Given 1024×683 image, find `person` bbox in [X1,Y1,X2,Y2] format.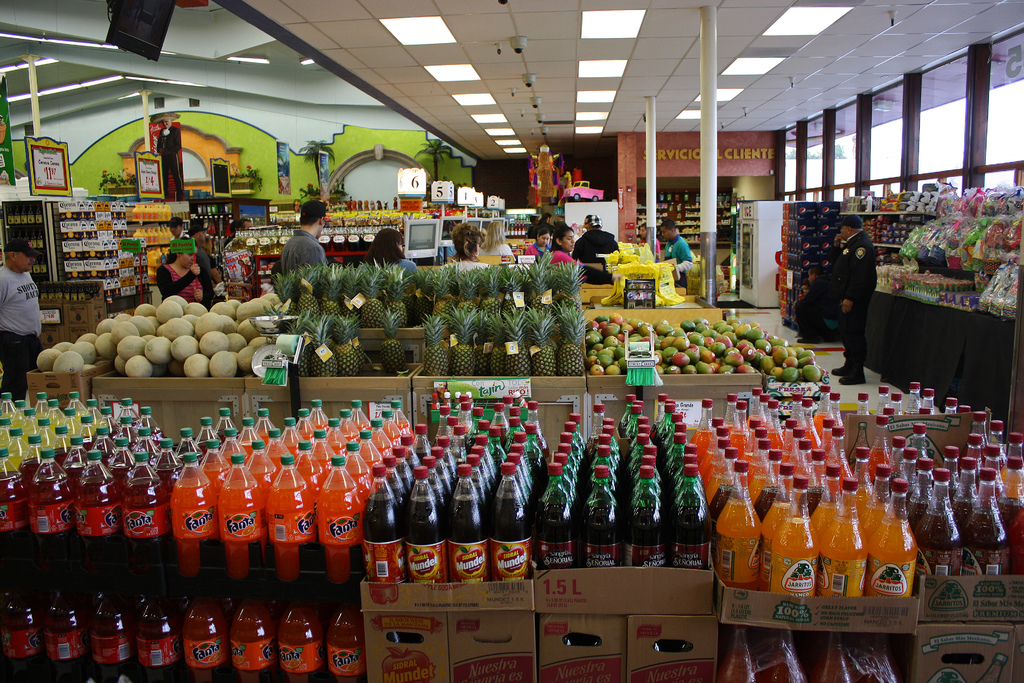
[184,224,224,306].
